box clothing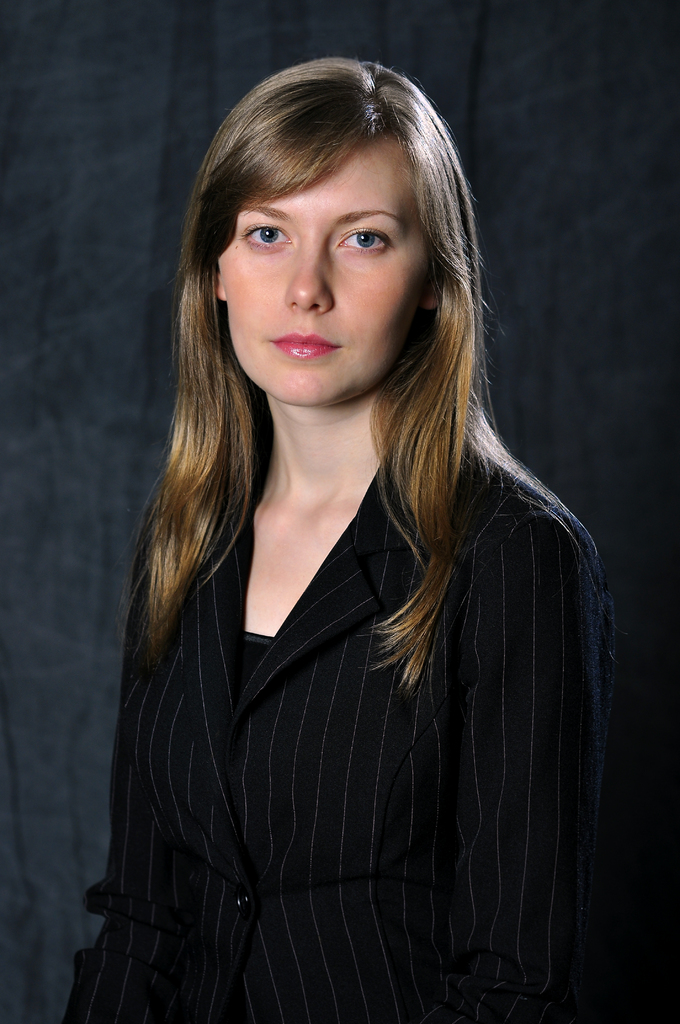
l=63, t=388, r=620, b=1023
